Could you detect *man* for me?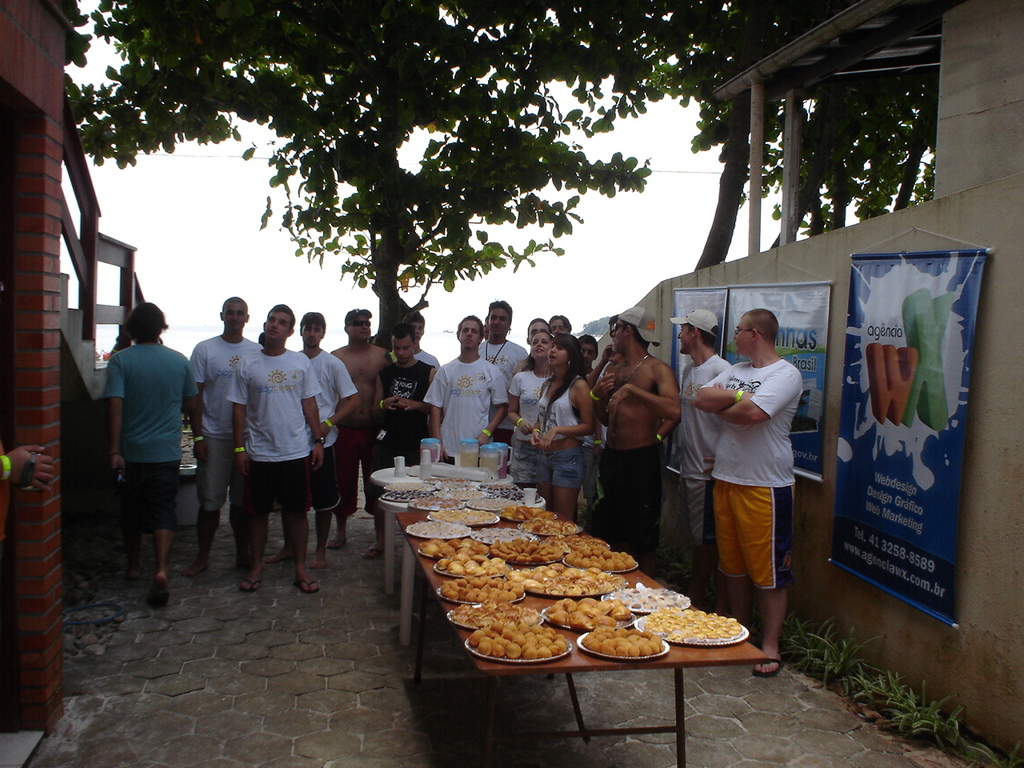
Detection result: (420,315,510,467).
